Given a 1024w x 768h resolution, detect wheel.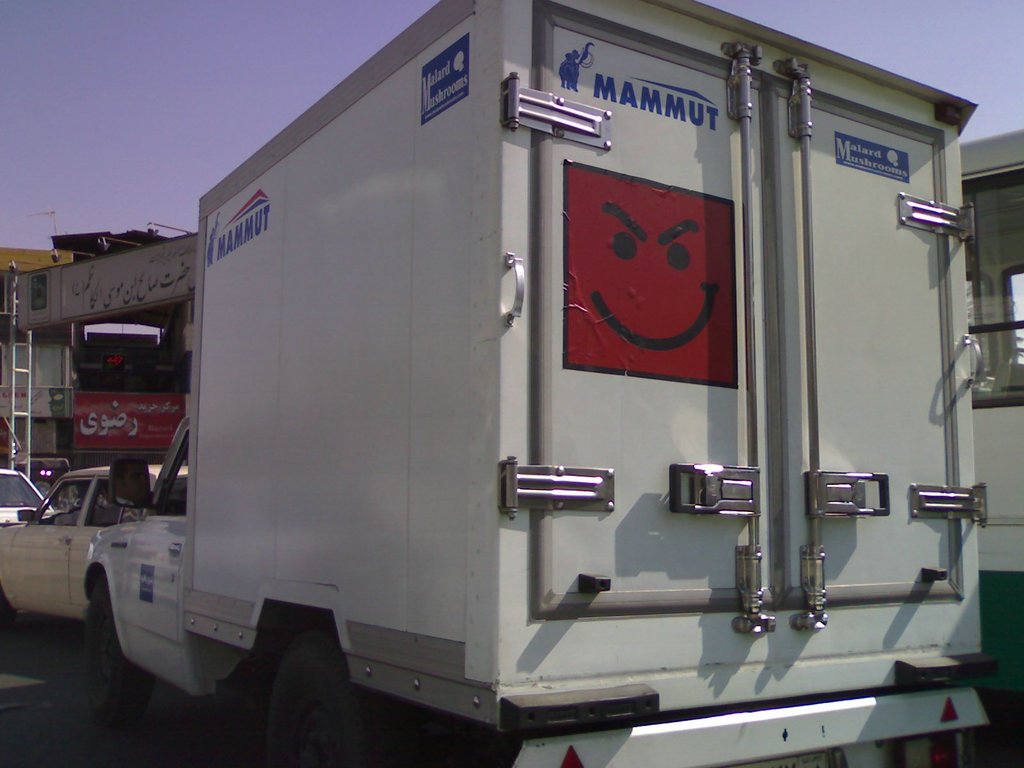
[83,573,149,723].
